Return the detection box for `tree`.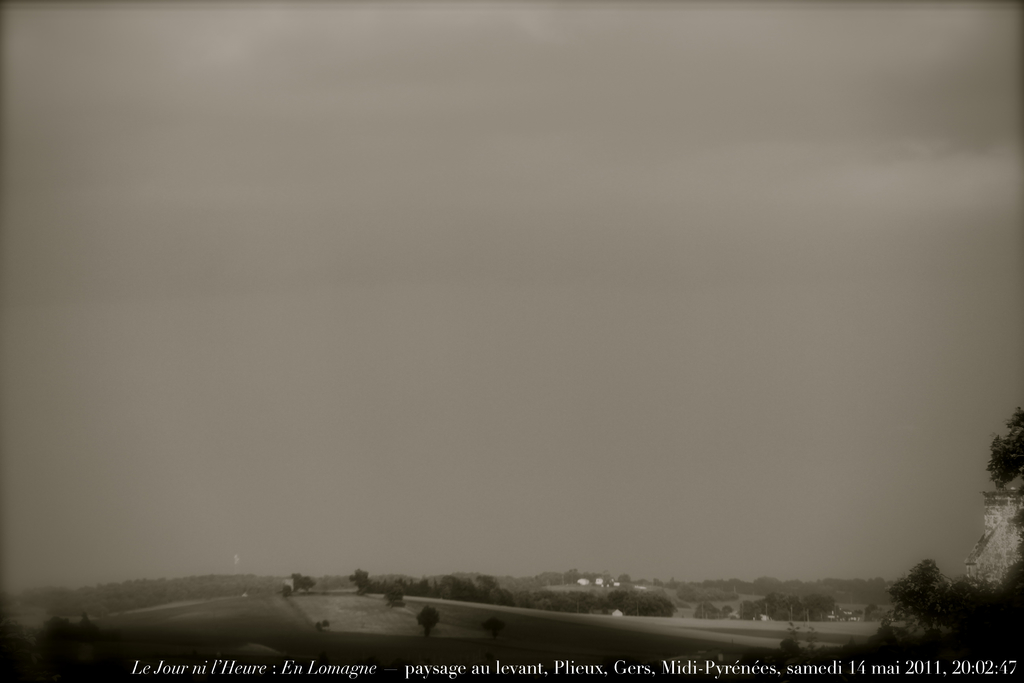
{"x1": 564, "y1": 569, "x2": 586, "y2": 586}.
